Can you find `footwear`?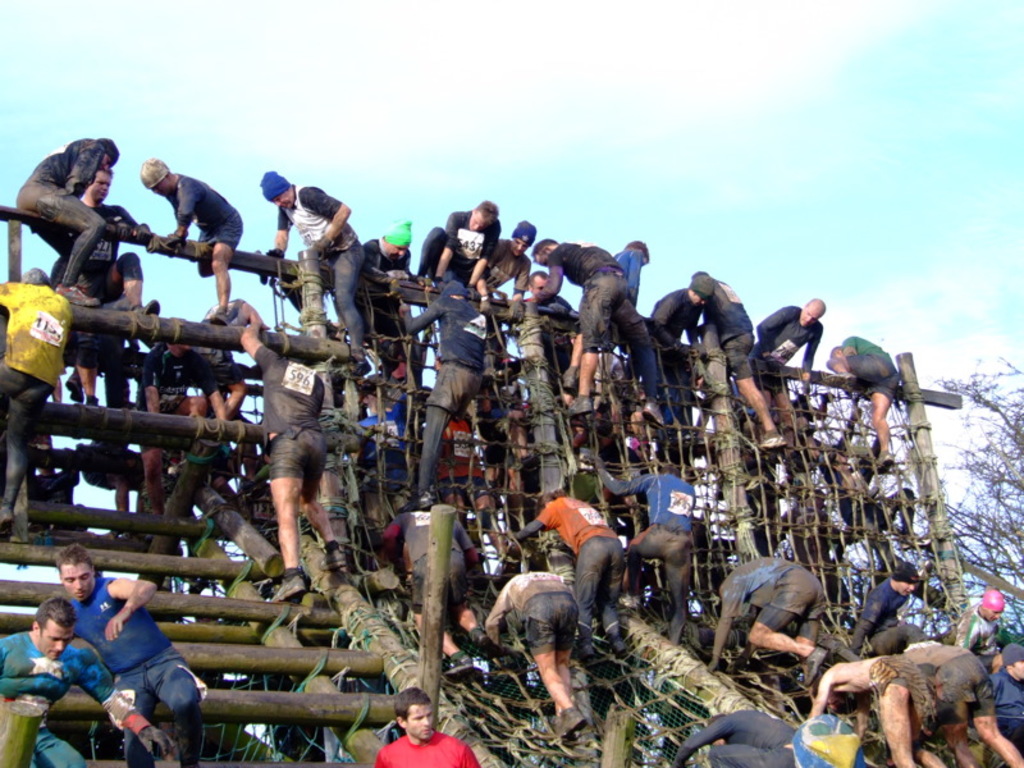
Yes, bounding box: box=[796, 637, 829, 689].
